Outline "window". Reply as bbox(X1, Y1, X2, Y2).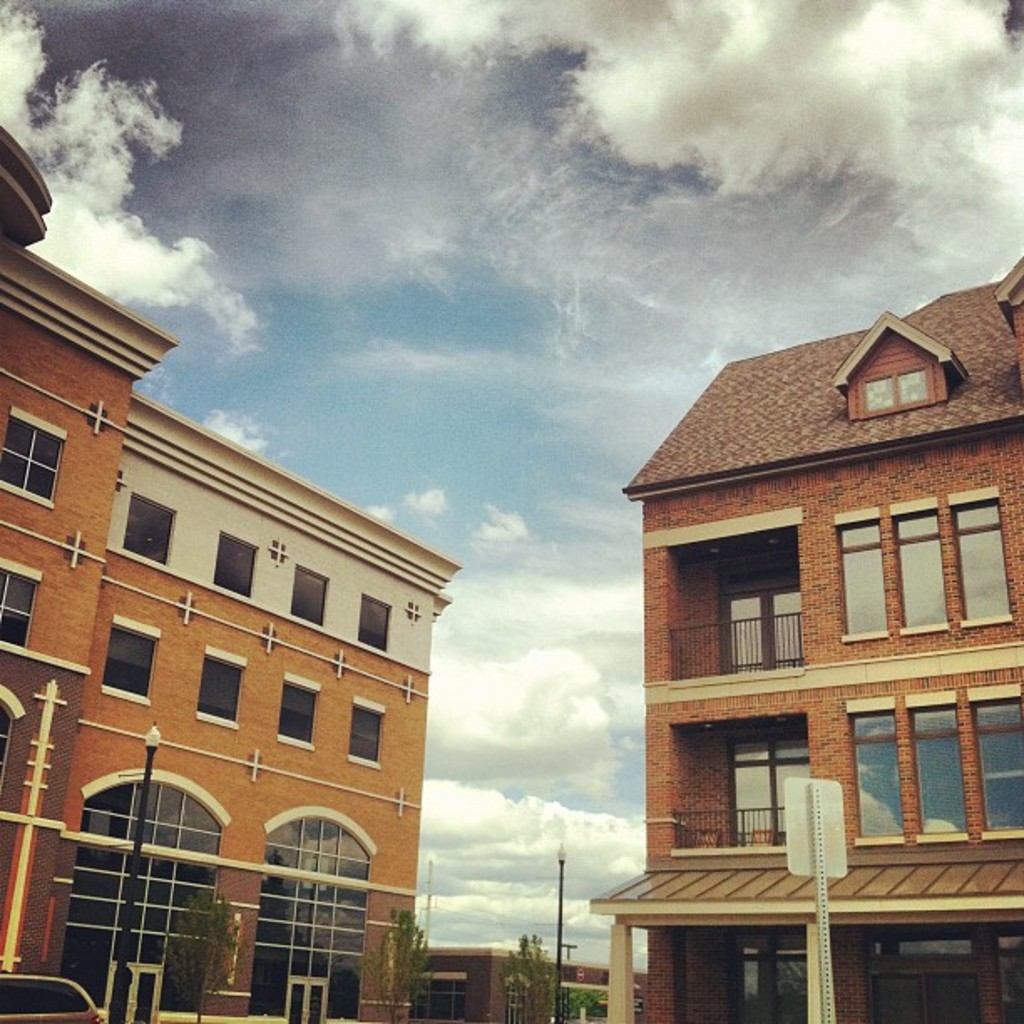
bbox(0, 556, 44, 651).
